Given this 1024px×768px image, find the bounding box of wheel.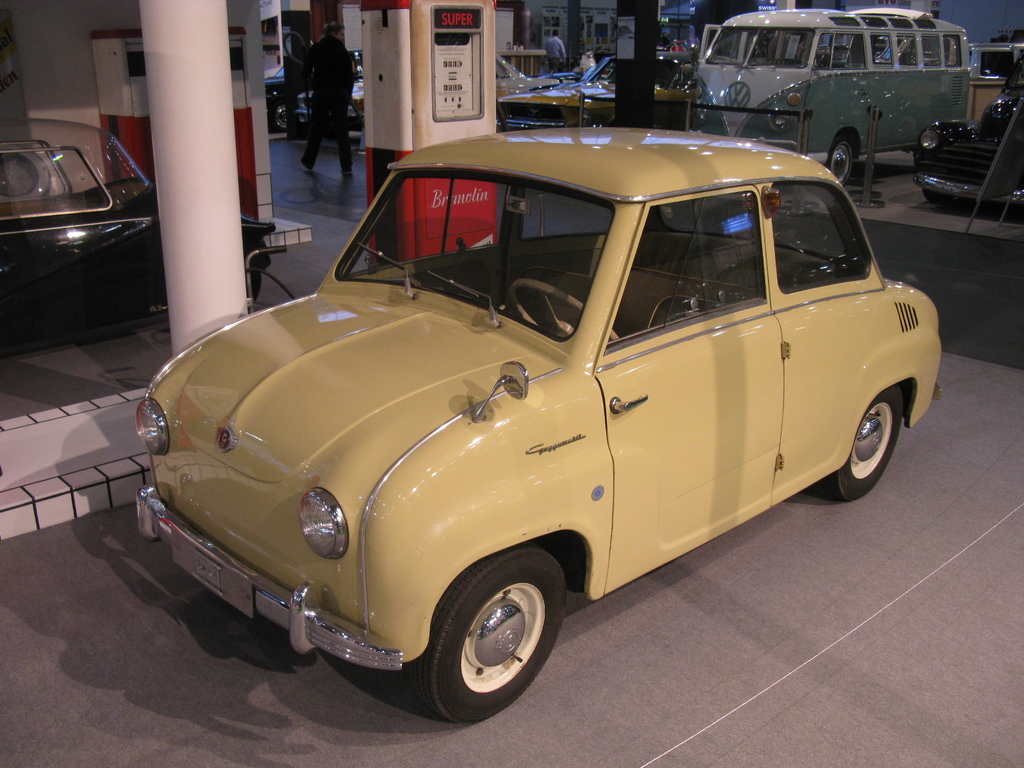
923, 188, 948, 202.
